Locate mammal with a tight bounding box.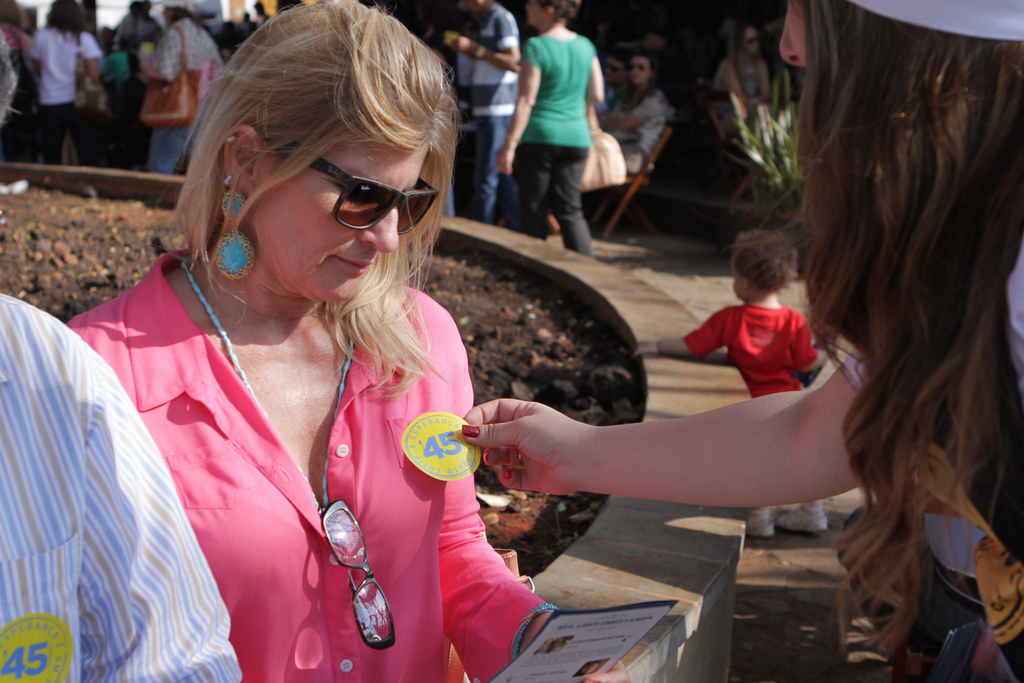
pyautogui.locateOnScreen(0, 26, 248, 682).
